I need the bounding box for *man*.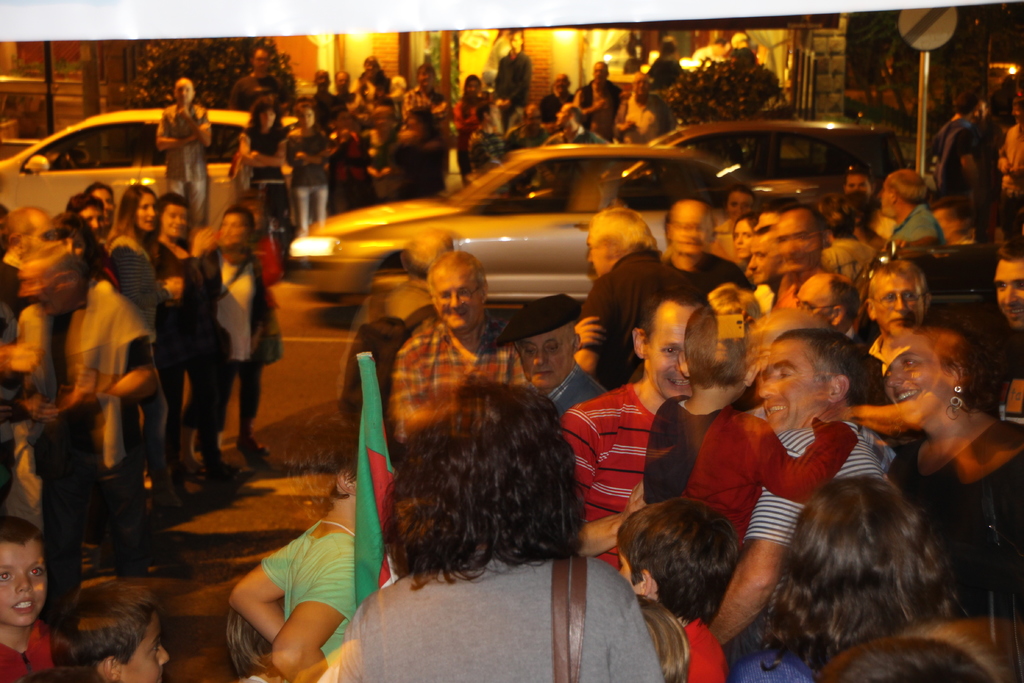
Here it is: bbox=[394, 256, 509, 459].
